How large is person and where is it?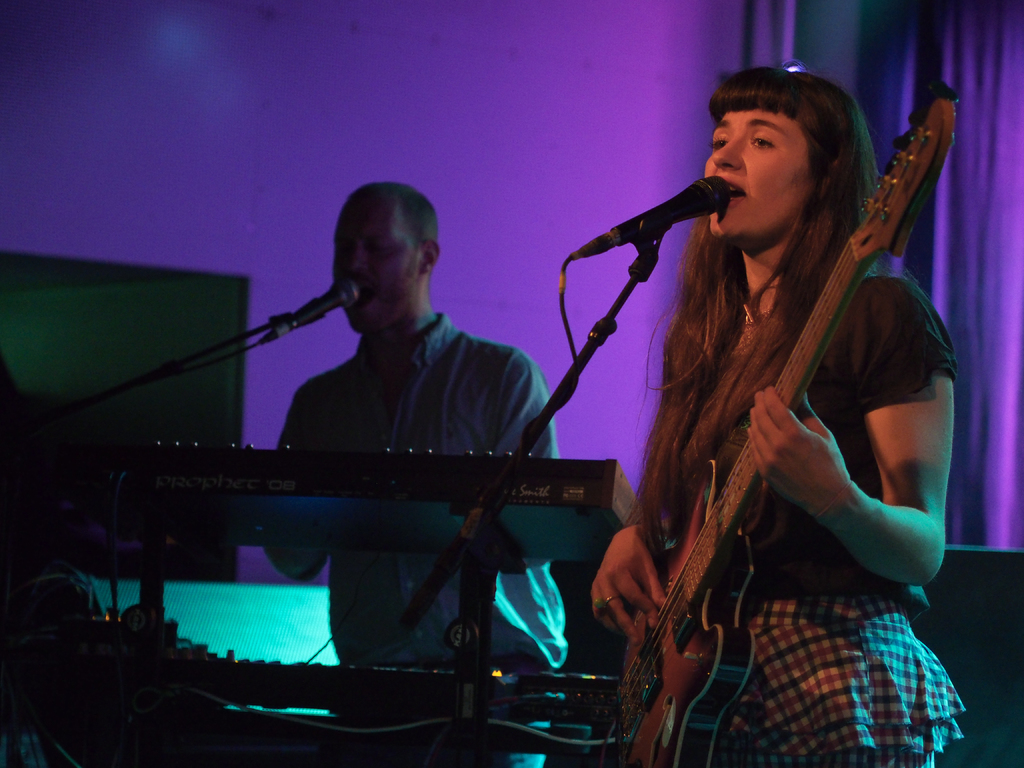
Bounding box: BBox(248, 180, 566, 767).
